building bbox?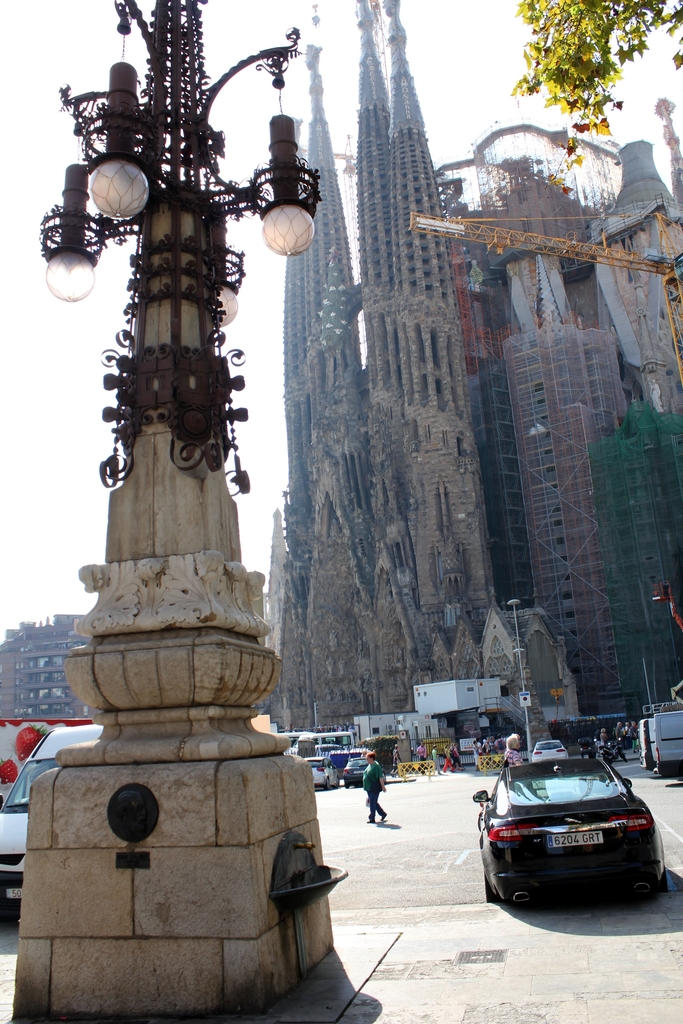
[left=0, top=612, right=85, bottom=717]
